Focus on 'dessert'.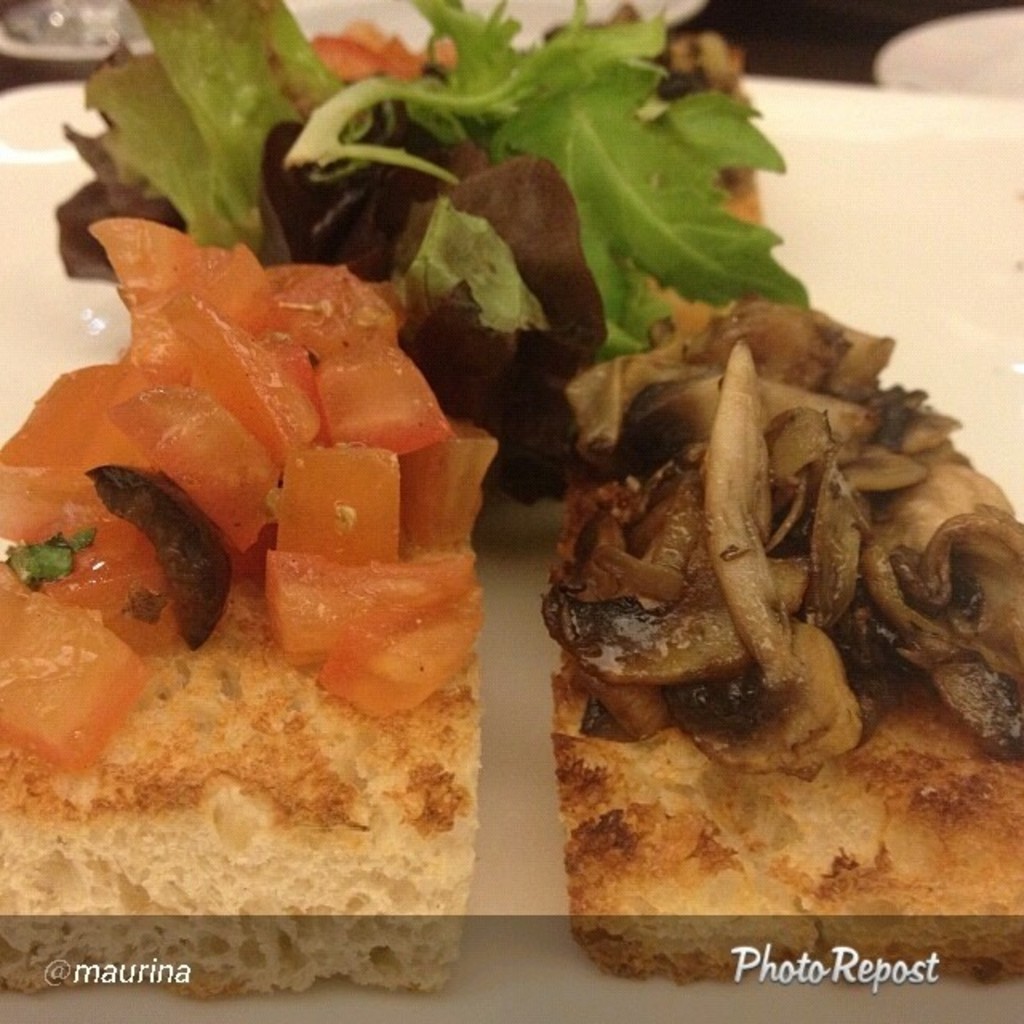
Focused at (x1=3, y1=0, x2=1022, y2=1002).
